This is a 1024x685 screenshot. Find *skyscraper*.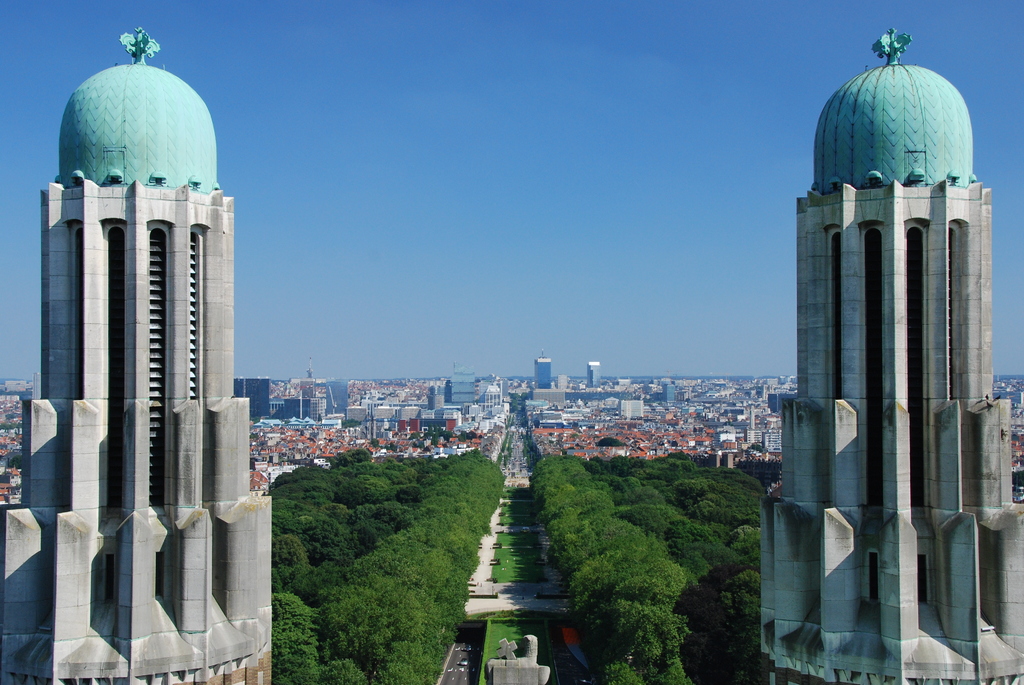
Bounding box: (233, 373, 271, 415).
